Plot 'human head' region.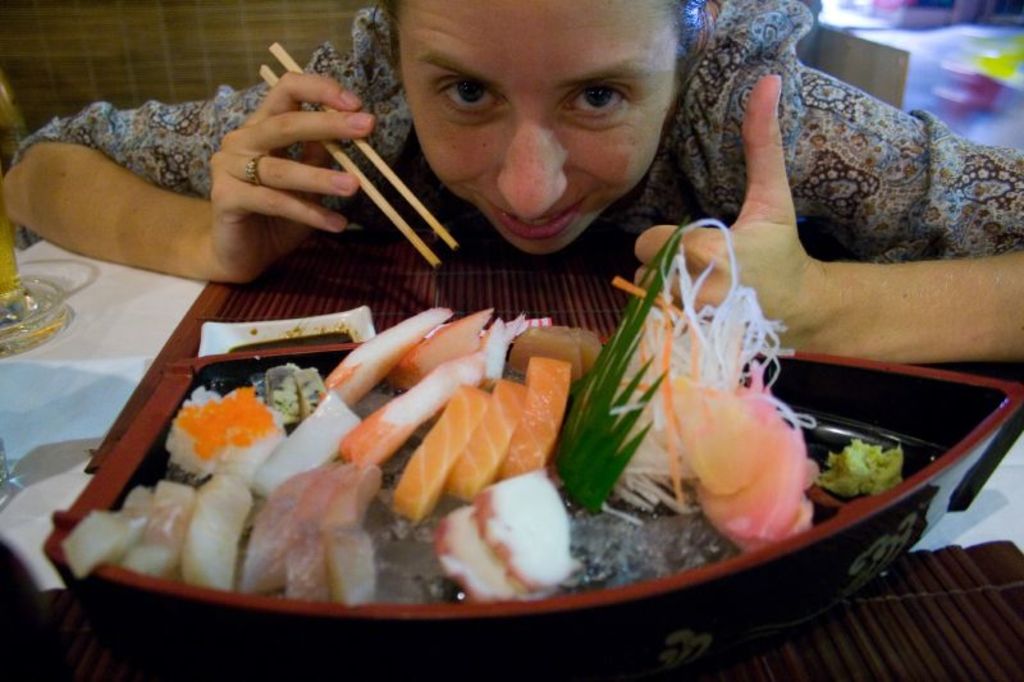
Plotted at bbox(387, 0, 692, 257).
